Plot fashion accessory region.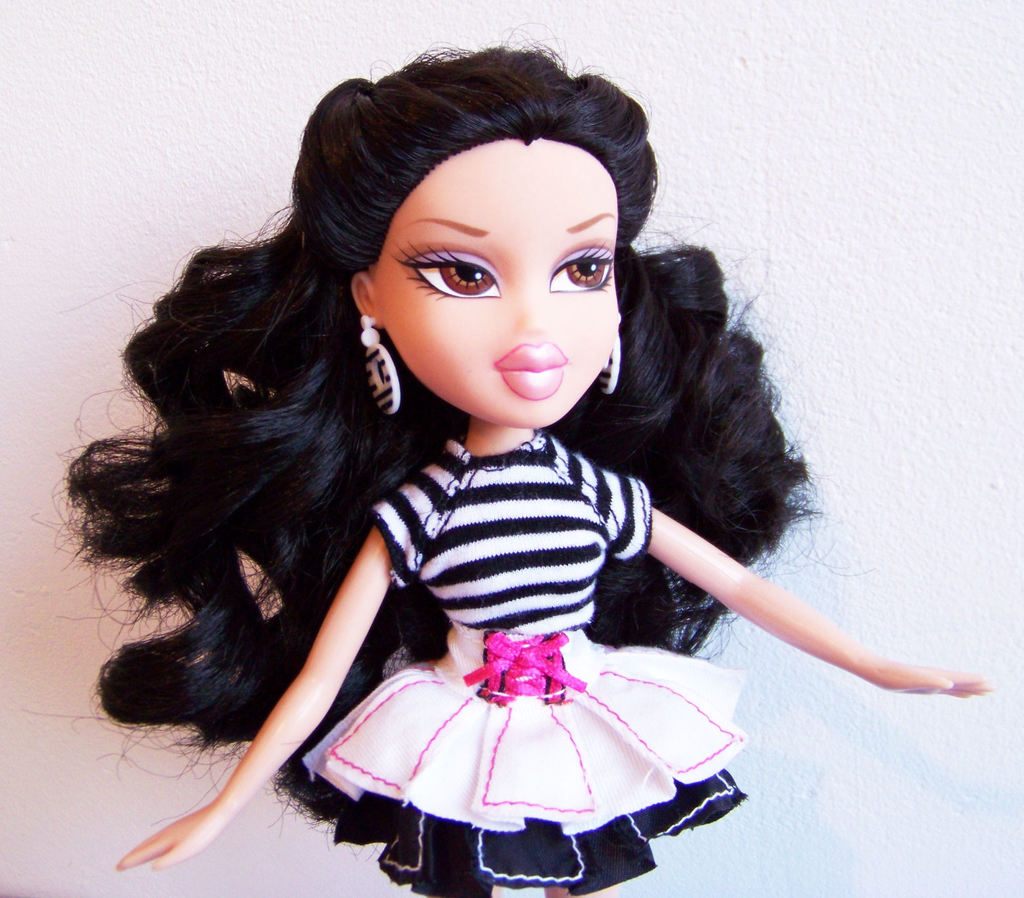
Plotted at locate(595, 318, 621, 392).
